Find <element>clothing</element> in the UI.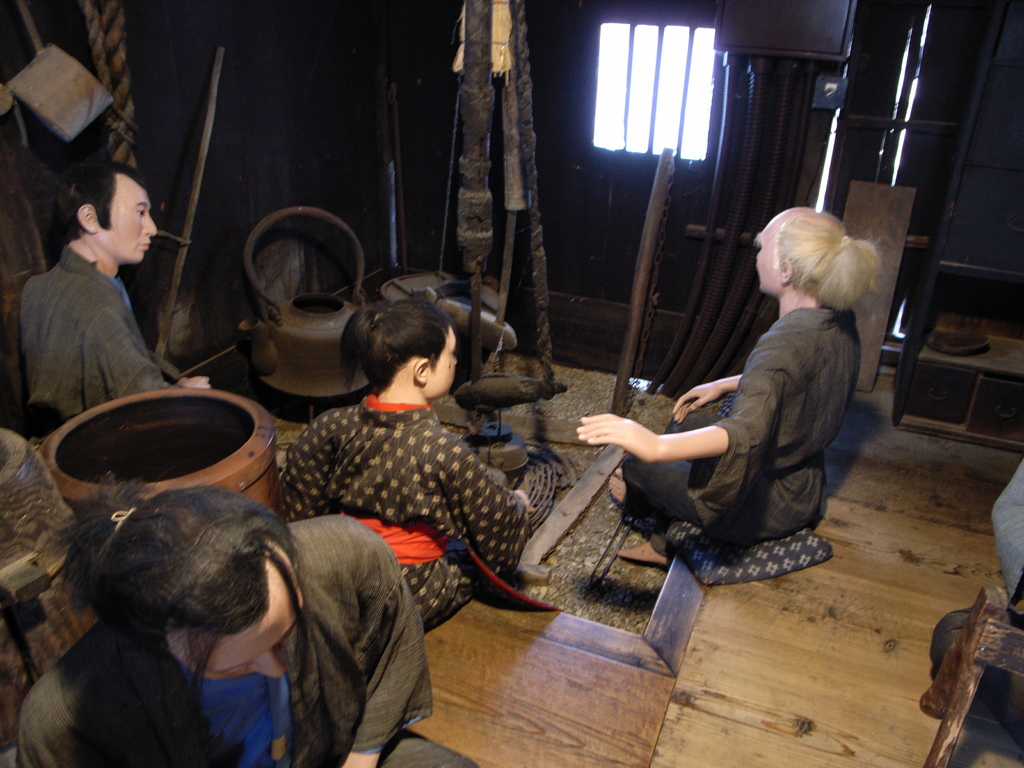
UI element at <box>268,408,535,630</box>.
